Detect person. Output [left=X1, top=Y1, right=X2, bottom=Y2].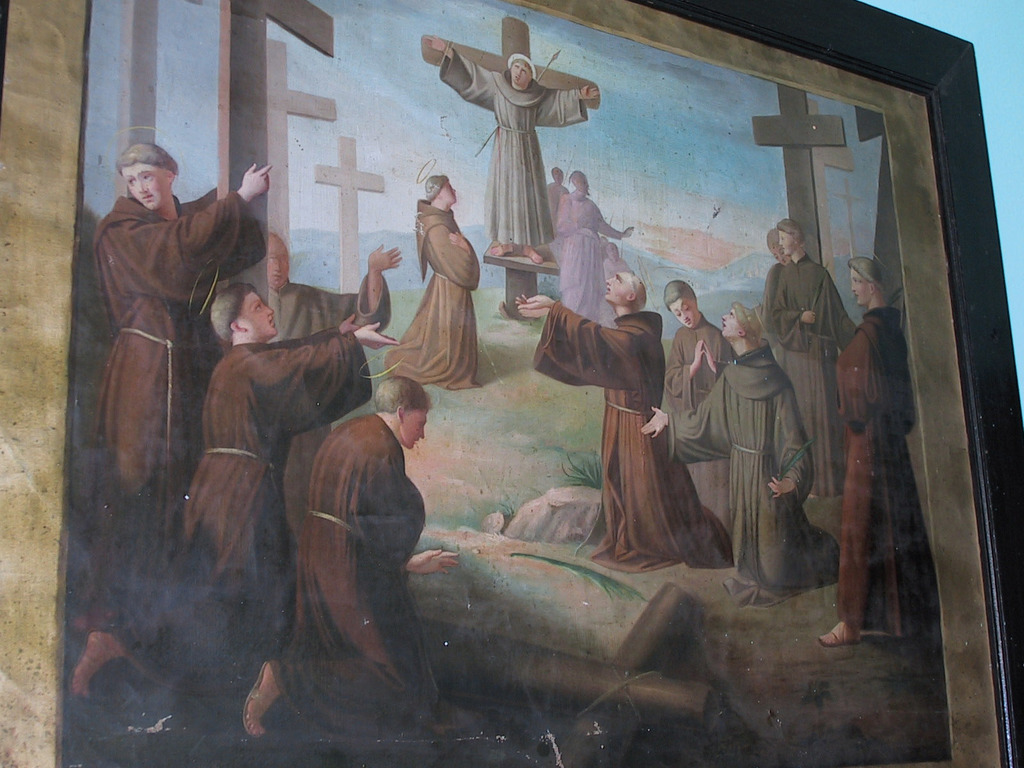
[left=828, top=246, right=925, bottom=643].
